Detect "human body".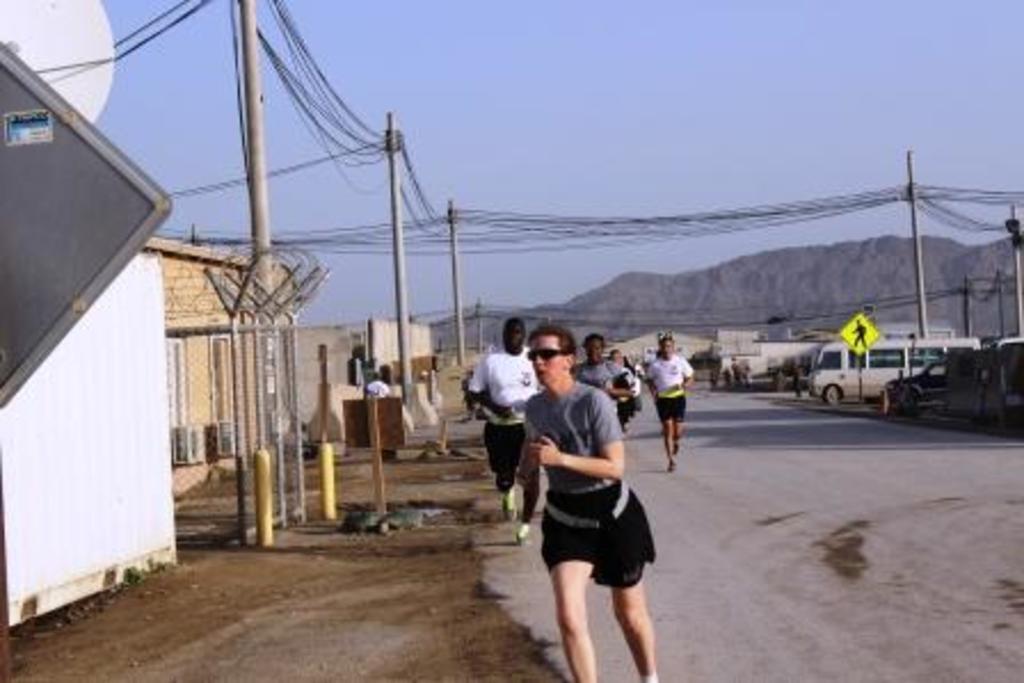
Detected at <box>517,359,658,669</box>.
